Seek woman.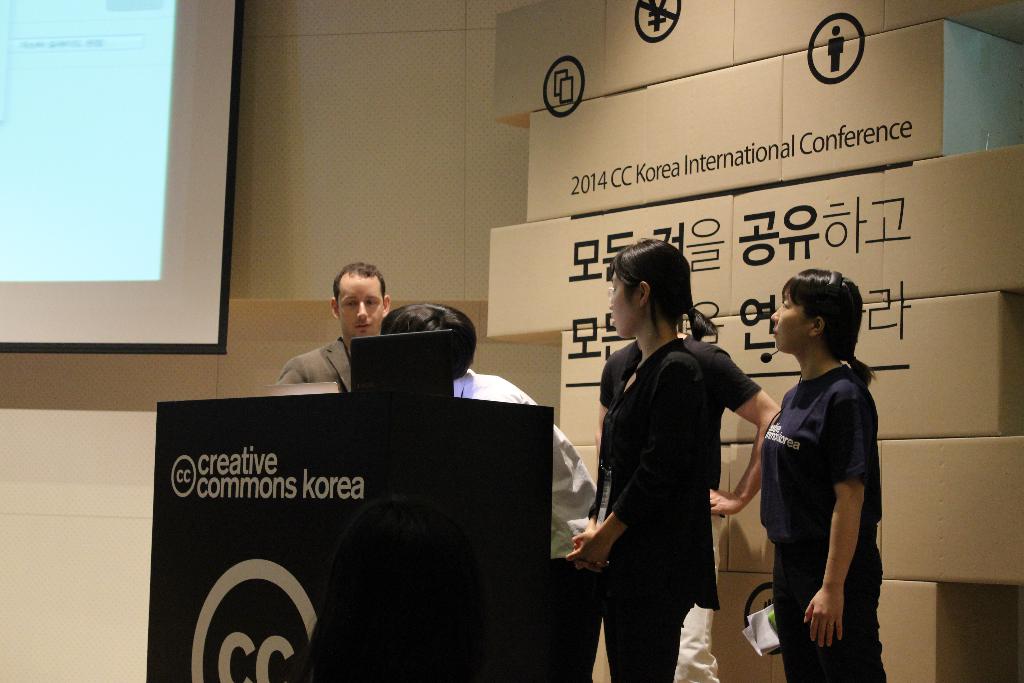
{"x1": 757, "y1": 267, "x2": 886, "y2": 682}.
